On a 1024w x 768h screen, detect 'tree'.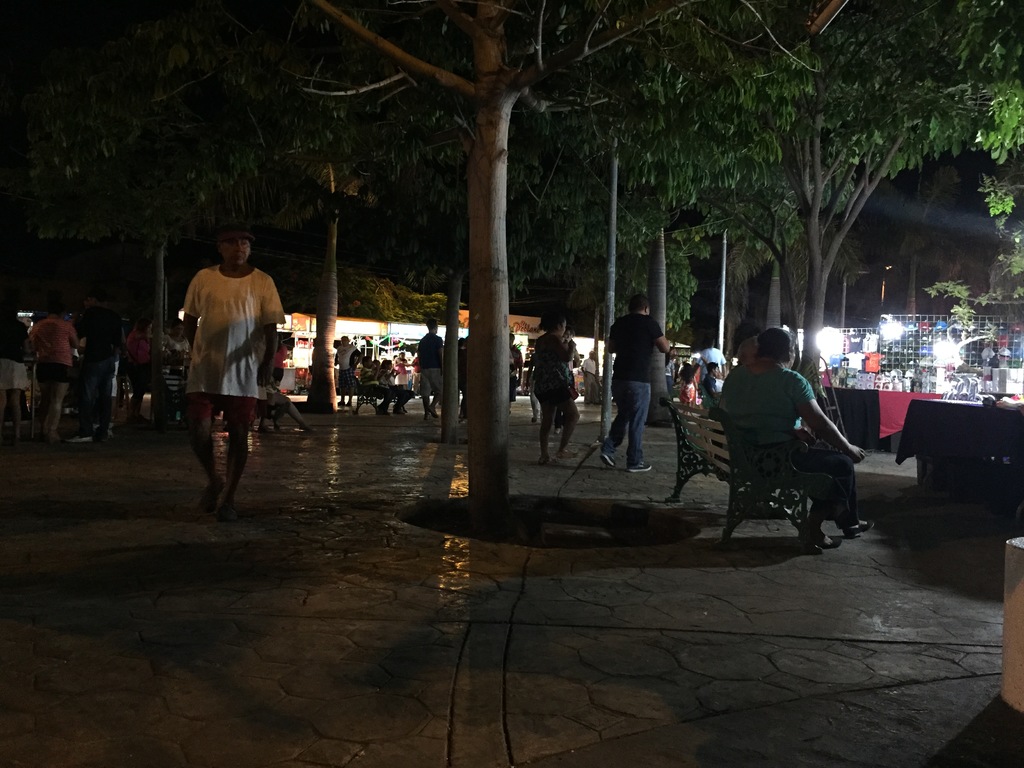
[left=308, top=0, right=695, bottom=517].
